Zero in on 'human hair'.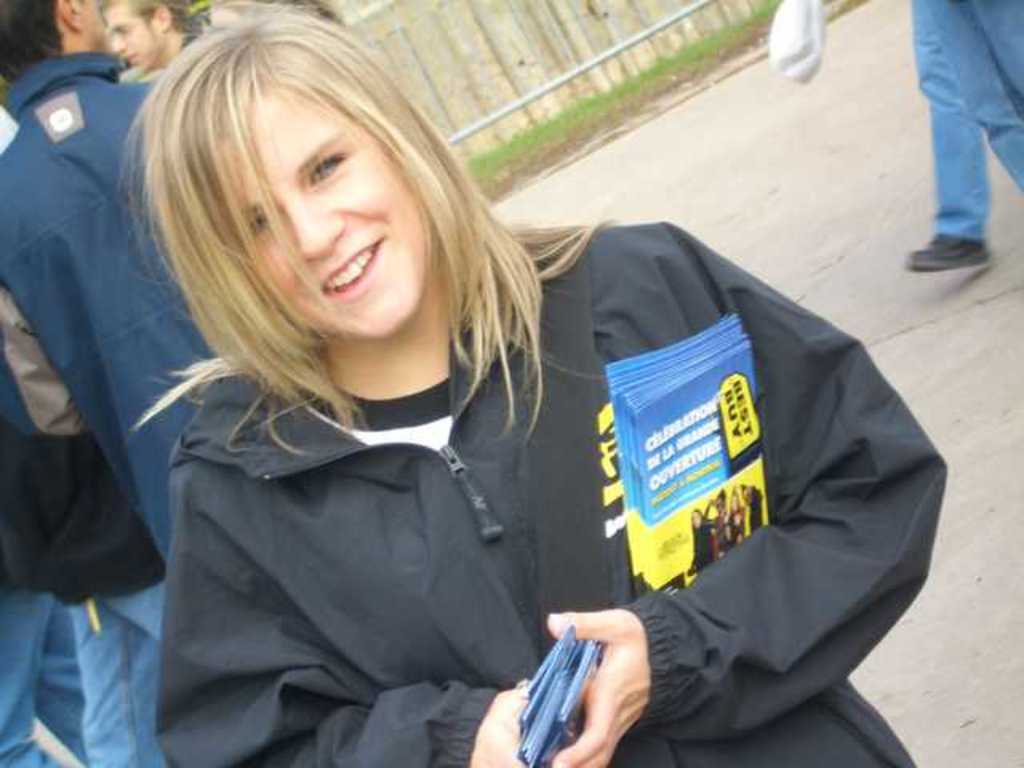
Zeroed in: 131/22/501/466.
